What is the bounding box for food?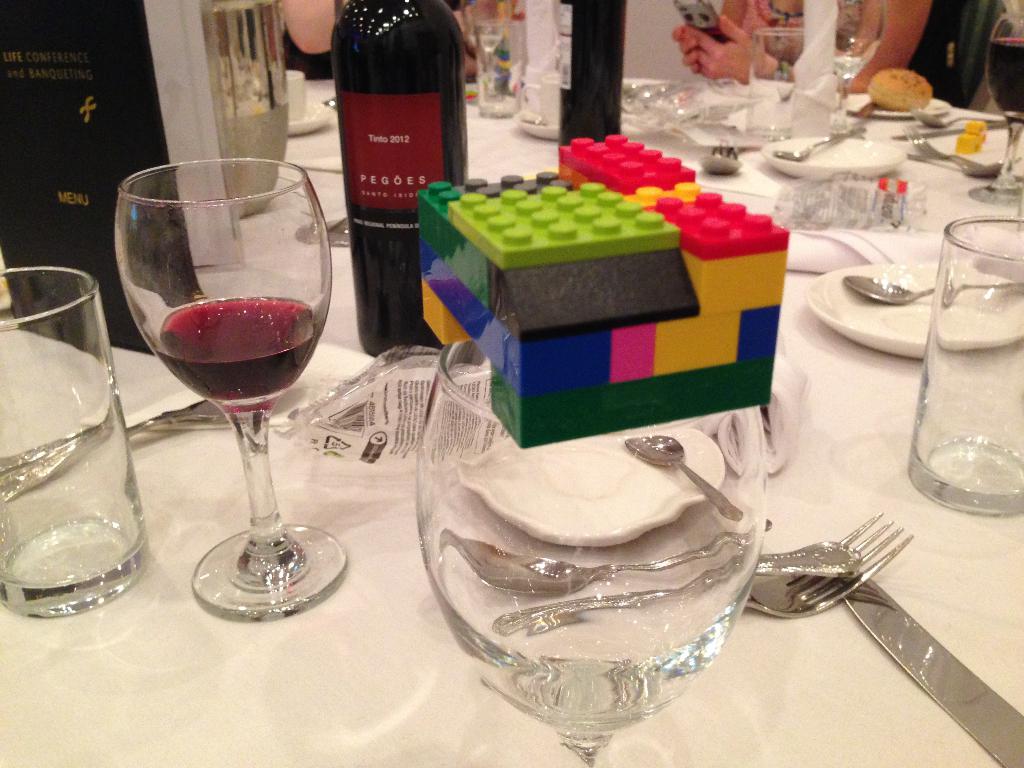
866,68,928,109.
